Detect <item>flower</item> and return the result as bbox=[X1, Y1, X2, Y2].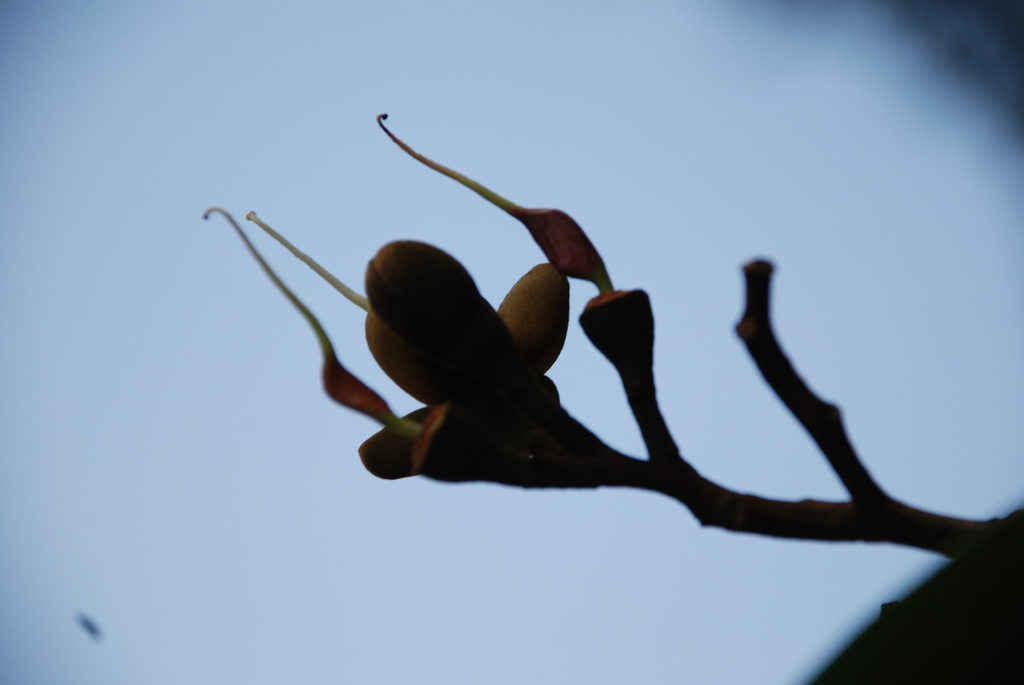
bbox=[376, 111, 657, 377].
